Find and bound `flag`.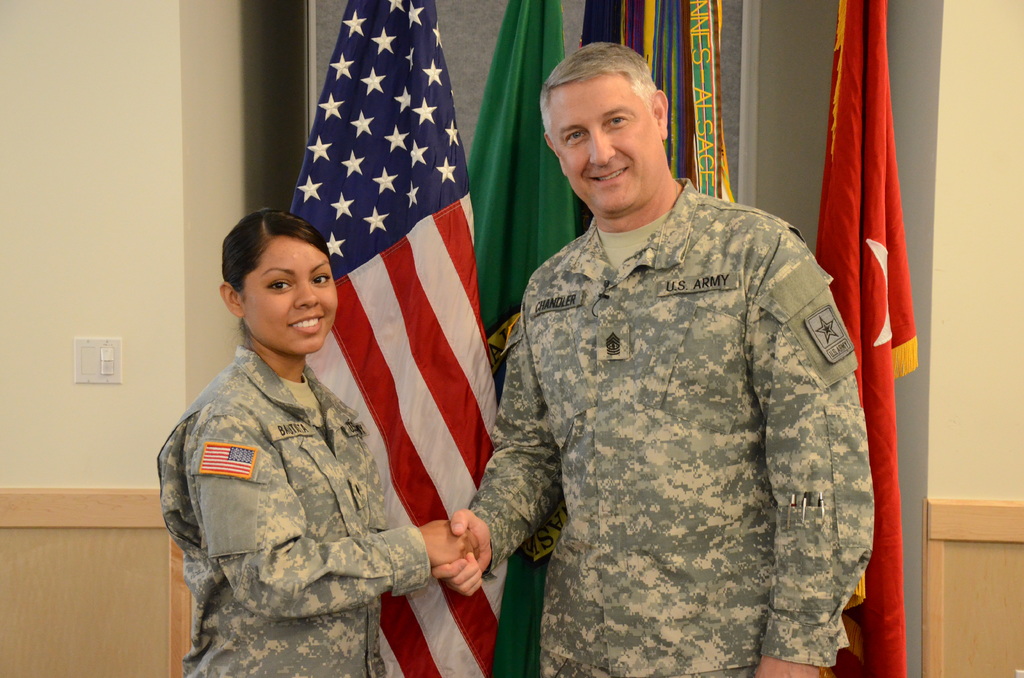
Bound: Rect(294, 0, 494, 626).
